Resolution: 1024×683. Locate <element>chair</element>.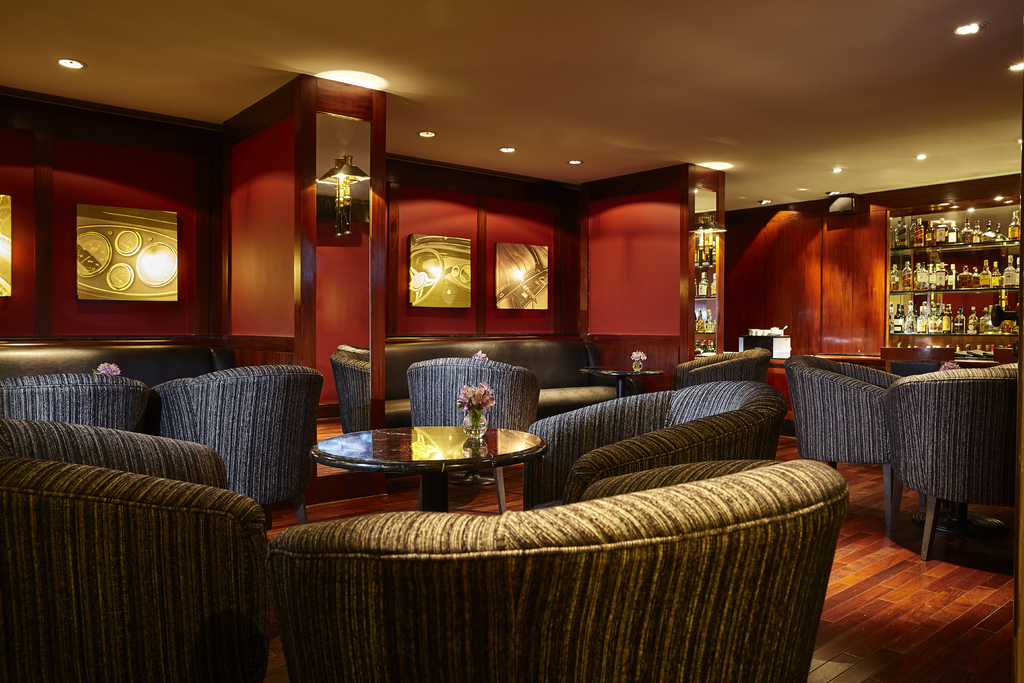
x1=0 y1=417 x2=267 y2=682.
